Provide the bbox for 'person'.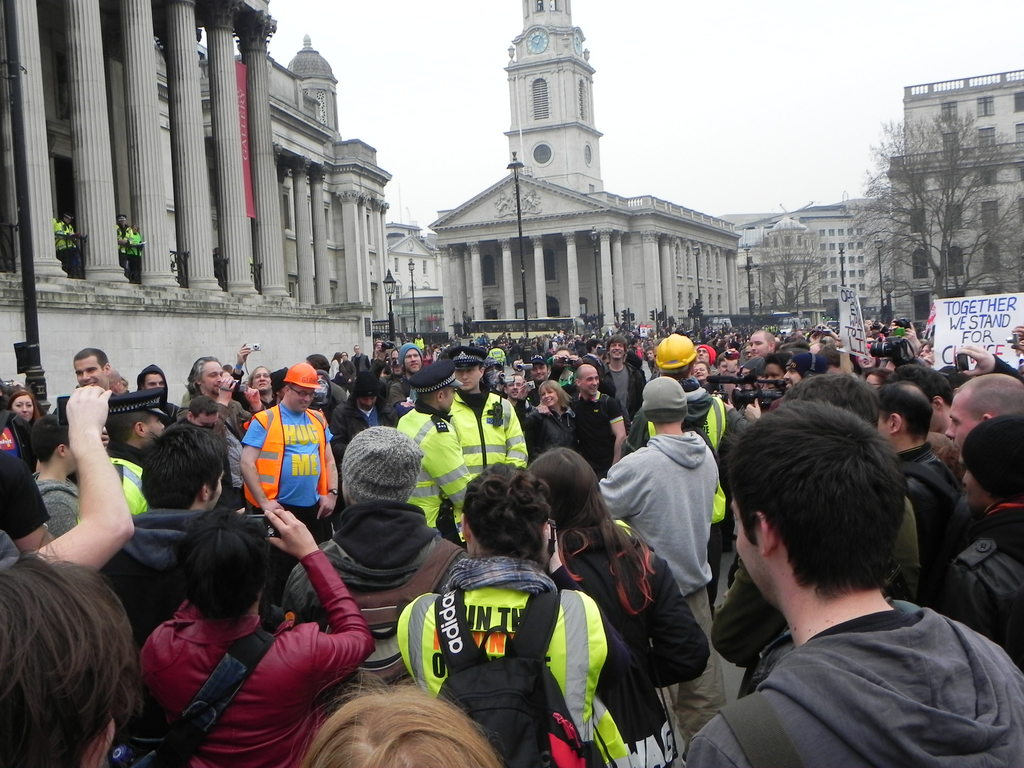
Rect(181, 353, 260, 428).
